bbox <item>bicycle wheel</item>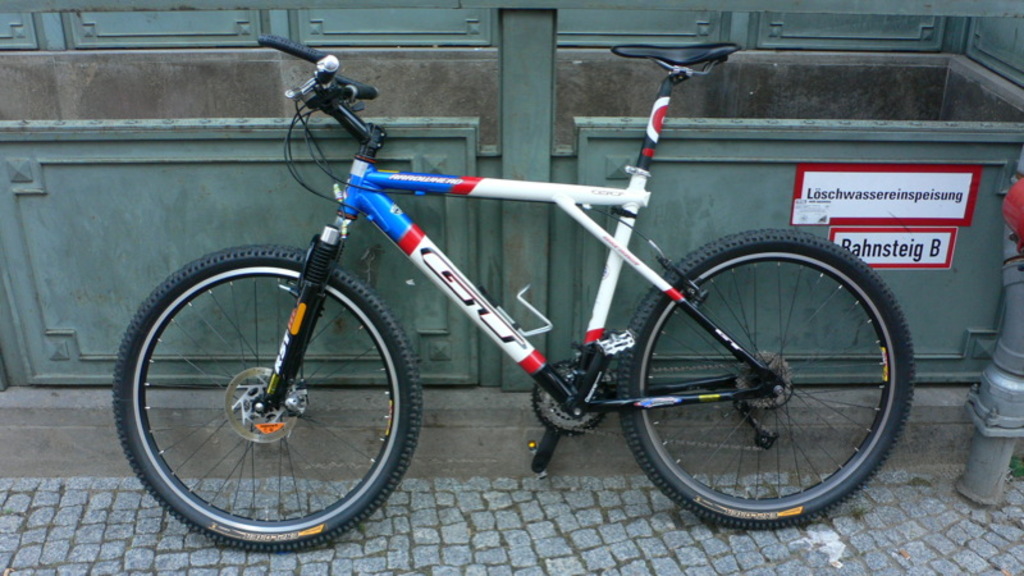
(105, 242, 422, 552)
